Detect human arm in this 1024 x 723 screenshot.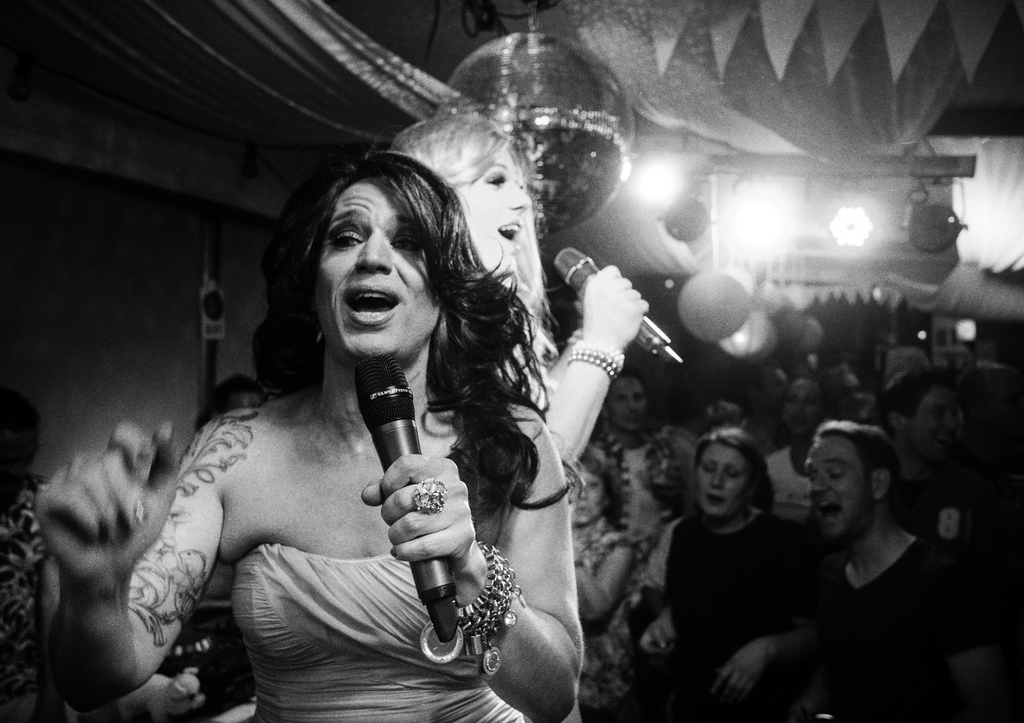
Detection: left=735, top=633, right=847, bottom=687.
